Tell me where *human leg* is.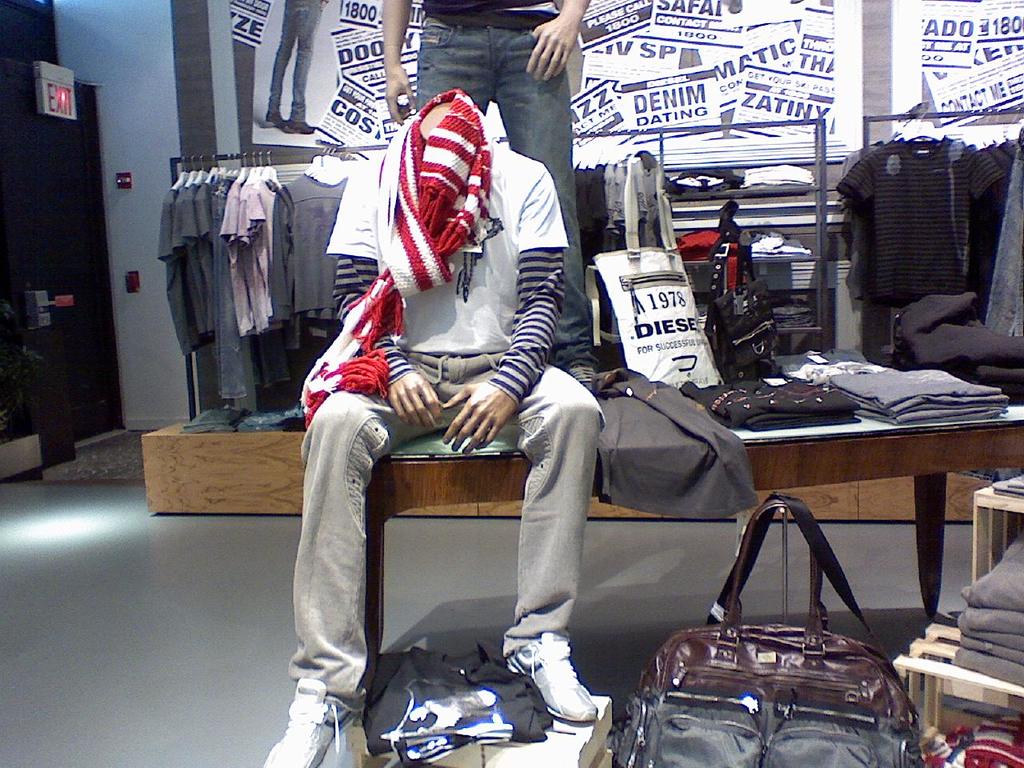
*human leg* is at x1=262, y1=361, x2=418, y2=767.
